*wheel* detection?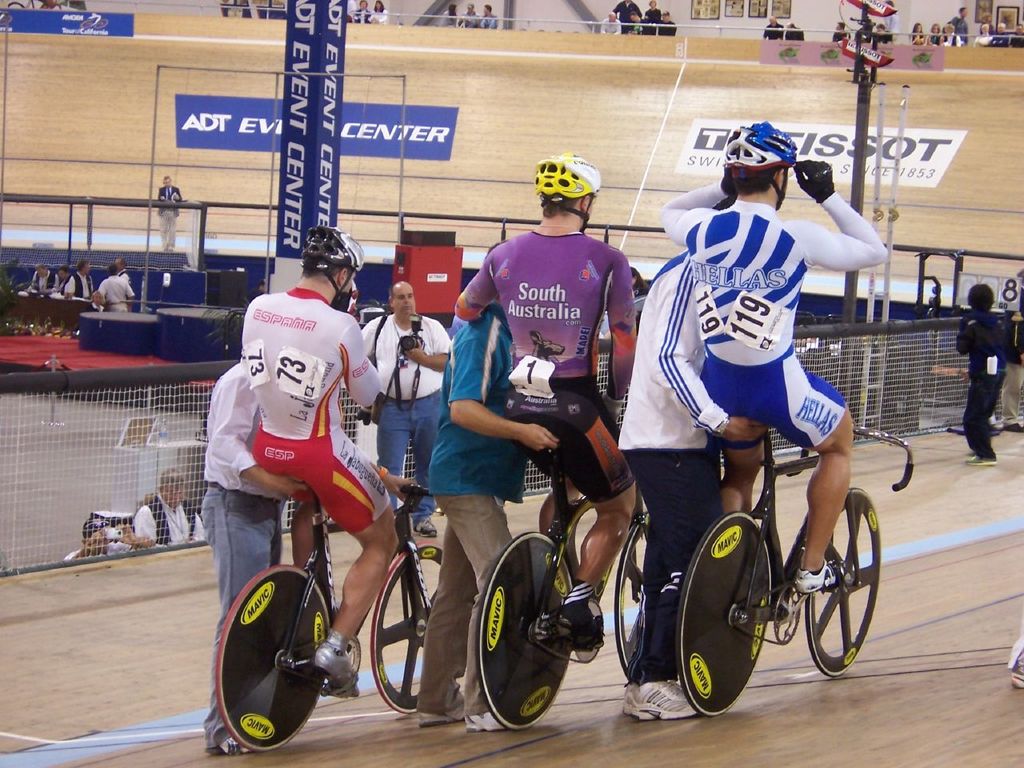
rect(210, 566, 334, 753)
